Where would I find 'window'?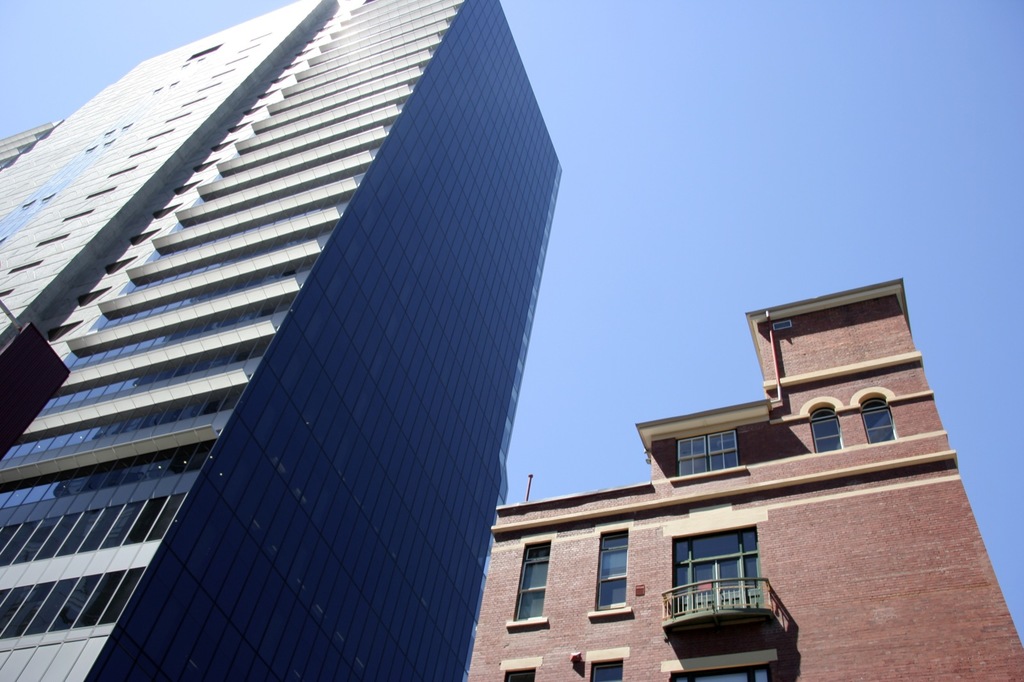
At (669, 529, 758, 618).
